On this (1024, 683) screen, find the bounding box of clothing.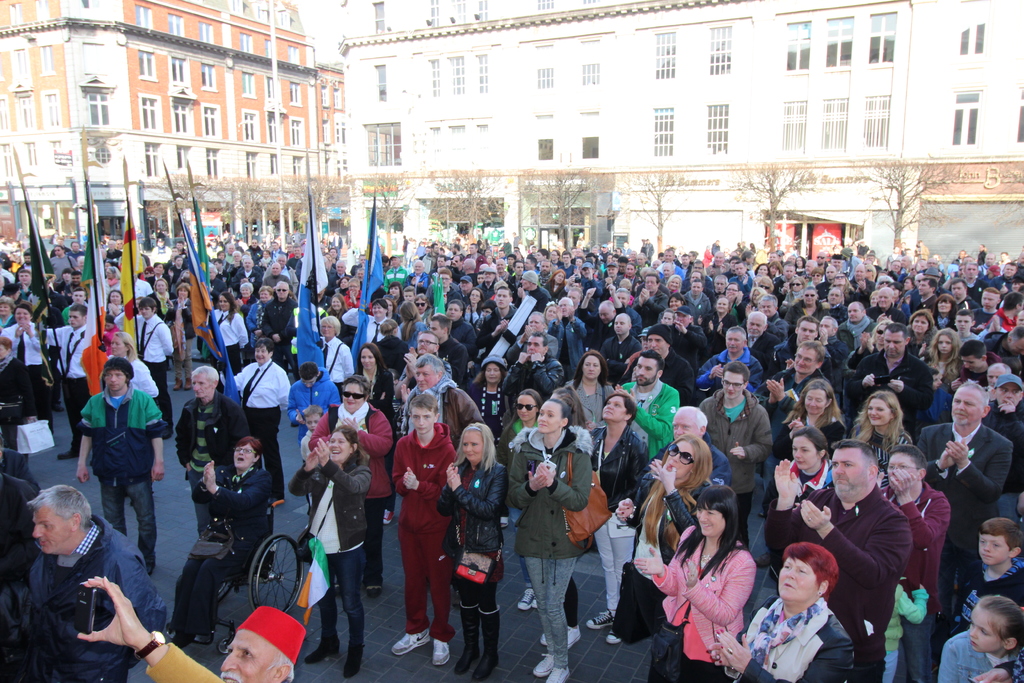
Bounding box: <bbox>136, 309, 173, 365</bbox>.
